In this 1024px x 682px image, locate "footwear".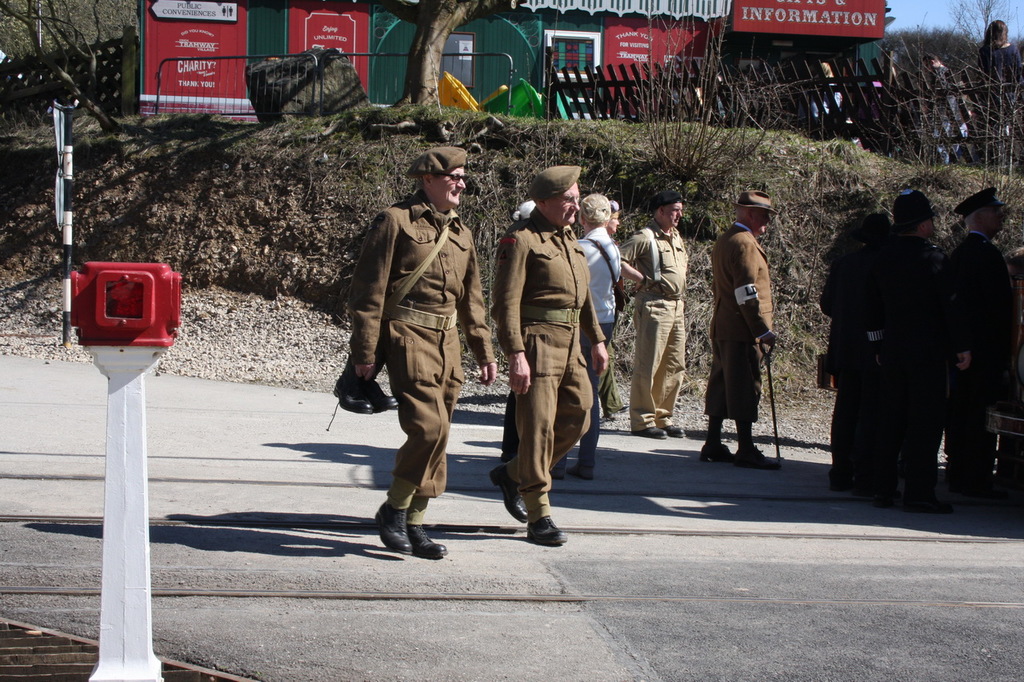
Bounding box: 550,453,567,477.
